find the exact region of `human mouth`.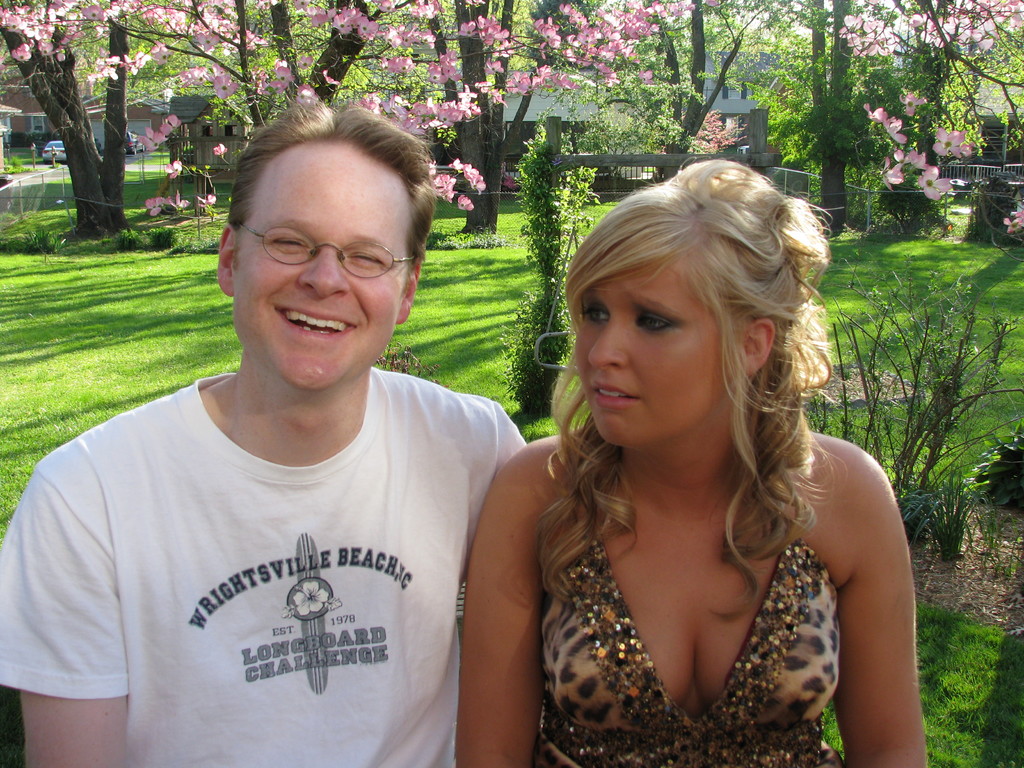
Exact region: select_region(591, 376, 648, 410).
